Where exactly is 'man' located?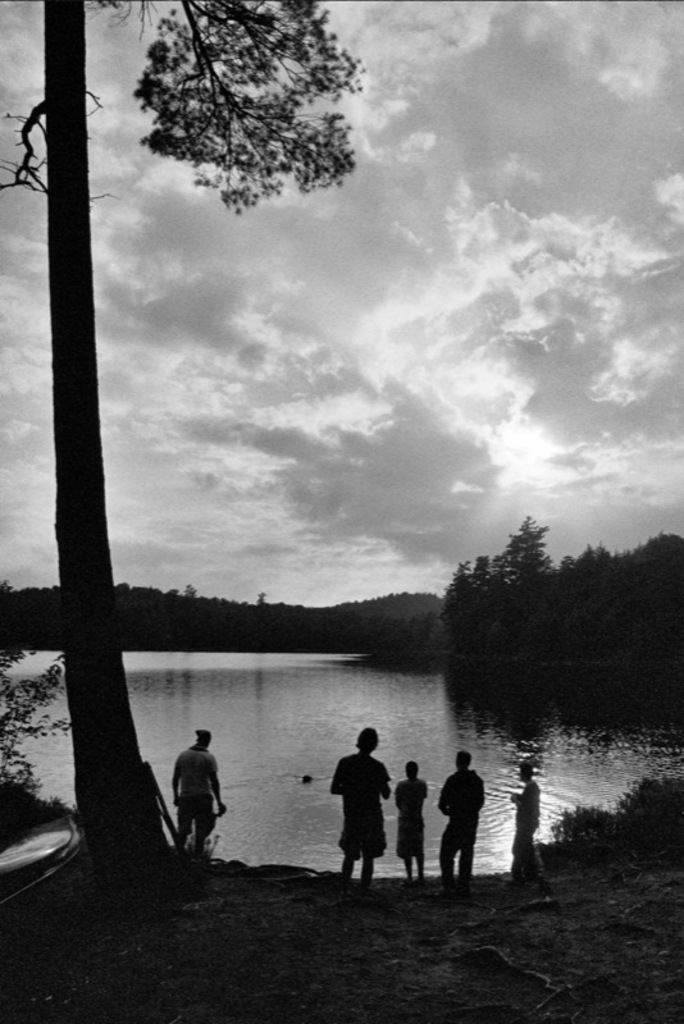
Its bounding box is (left=392, top=759, right=433, bottom=881).
